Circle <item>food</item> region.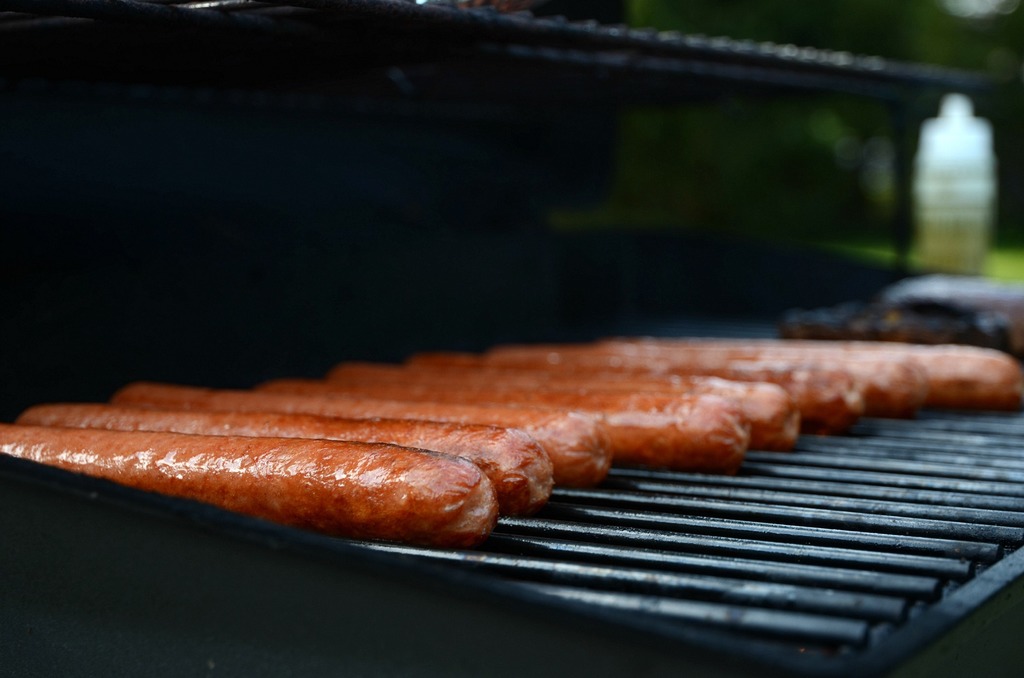
Region: left=6, top=331, right=1023, bottom=537.
